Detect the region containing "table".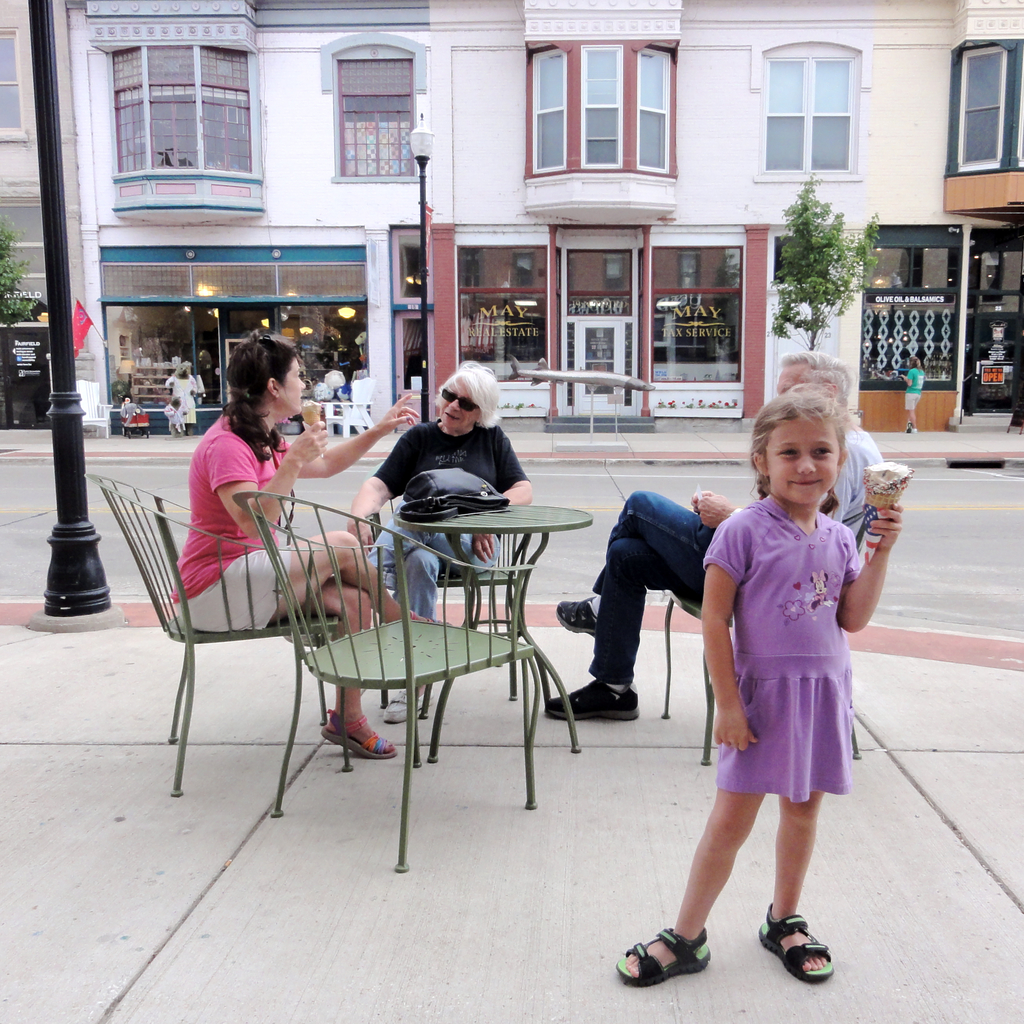
[183,479,553,849].
